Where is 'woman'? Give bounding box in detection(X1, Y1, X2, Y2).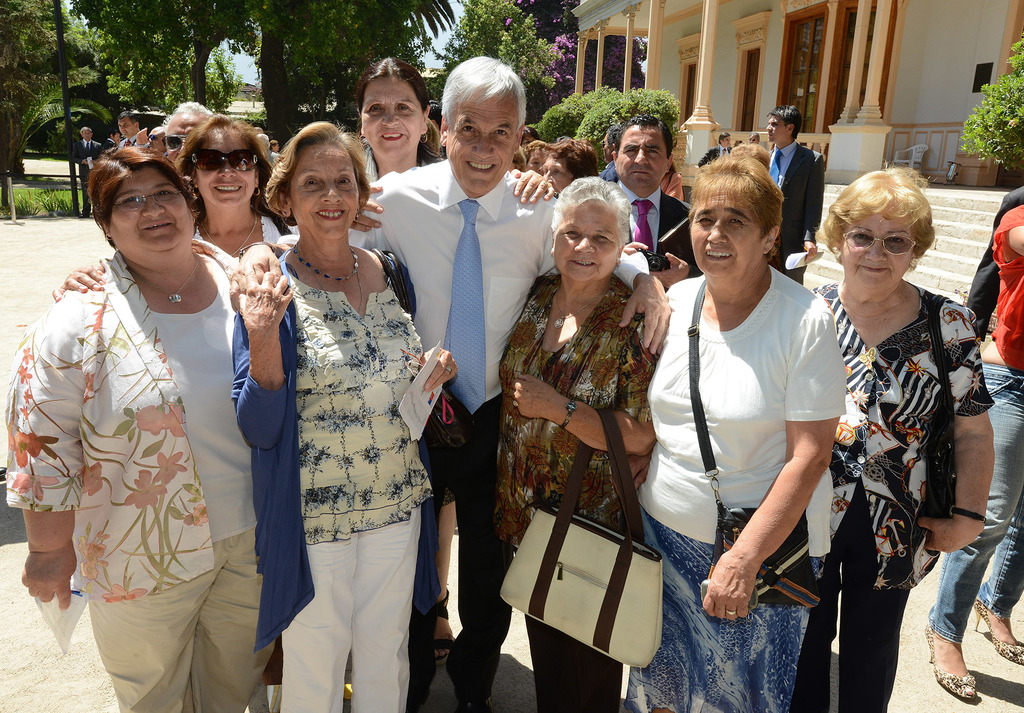
detection(351, 48, 448, 188).
